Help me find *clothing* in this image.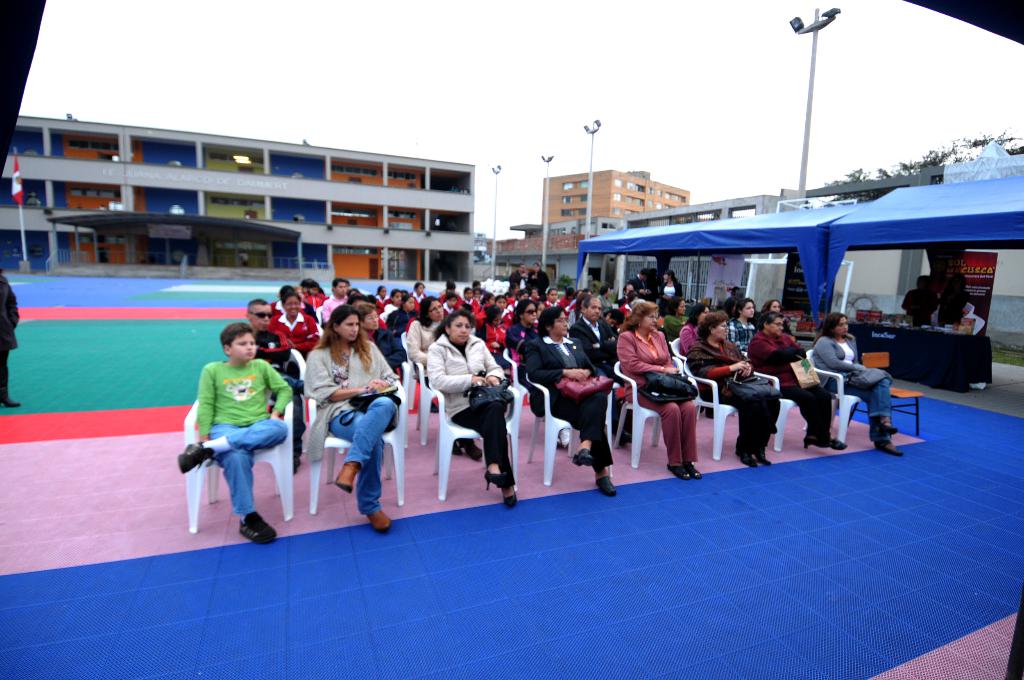
Found it: left=196, top=360, right=293, bottom=516.
